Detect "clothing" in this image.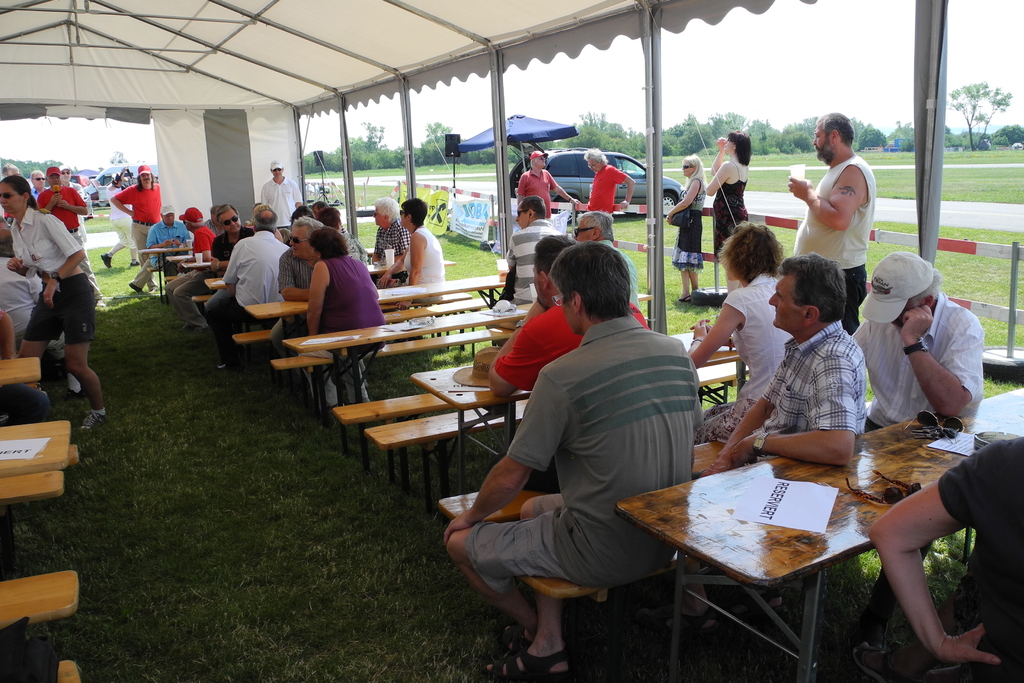
Detection: l=930, t=432, r=1023, b=681.
